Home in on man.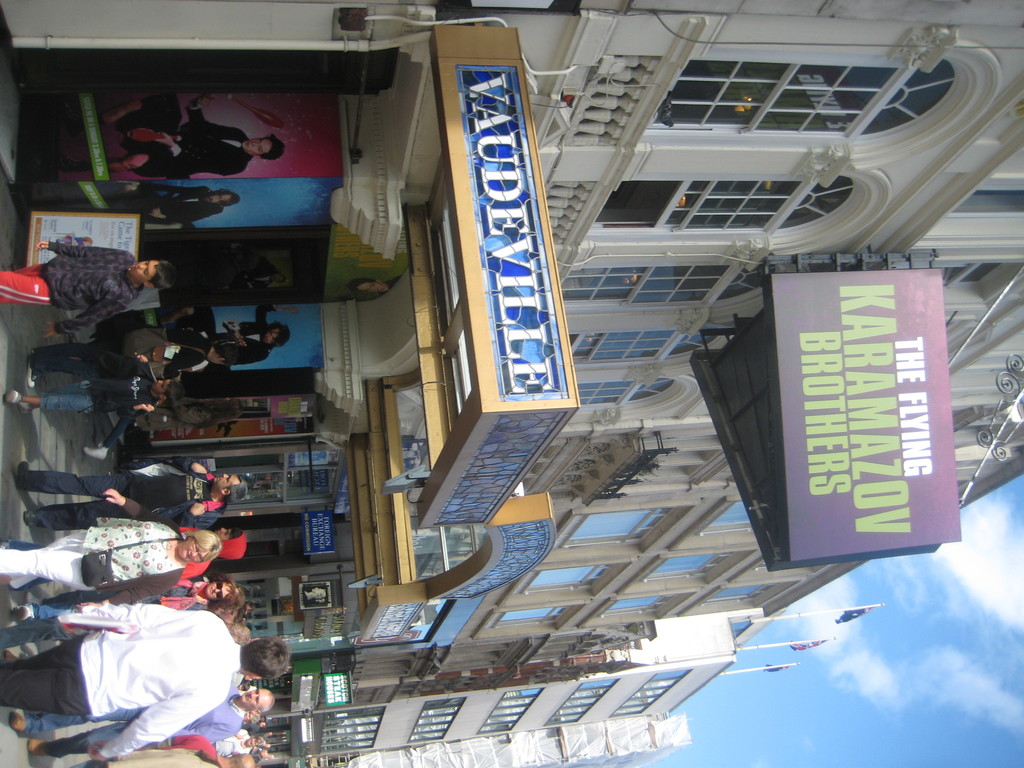
Homed in at region(3, 678, 283, 751).
